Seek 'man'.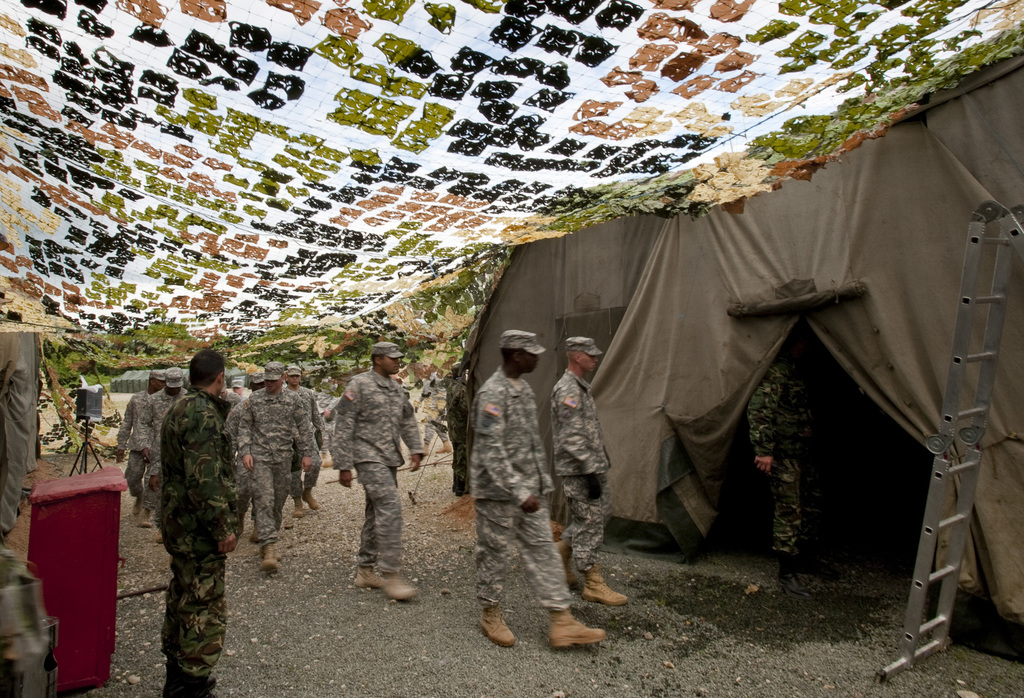
{"x1": 470, "y1": 327, "x2": 602, "y2": 645}.
